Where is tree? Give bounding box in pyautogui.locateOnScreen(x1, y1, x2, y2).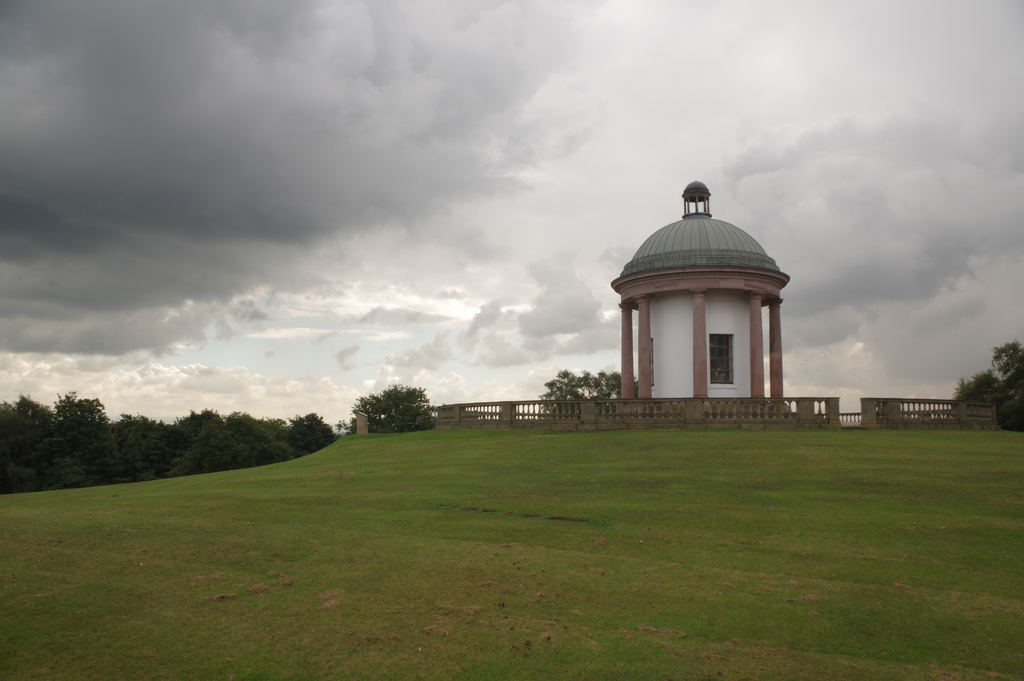
pyautogui.locateOnScreen(986, 338, 1023, 411).
